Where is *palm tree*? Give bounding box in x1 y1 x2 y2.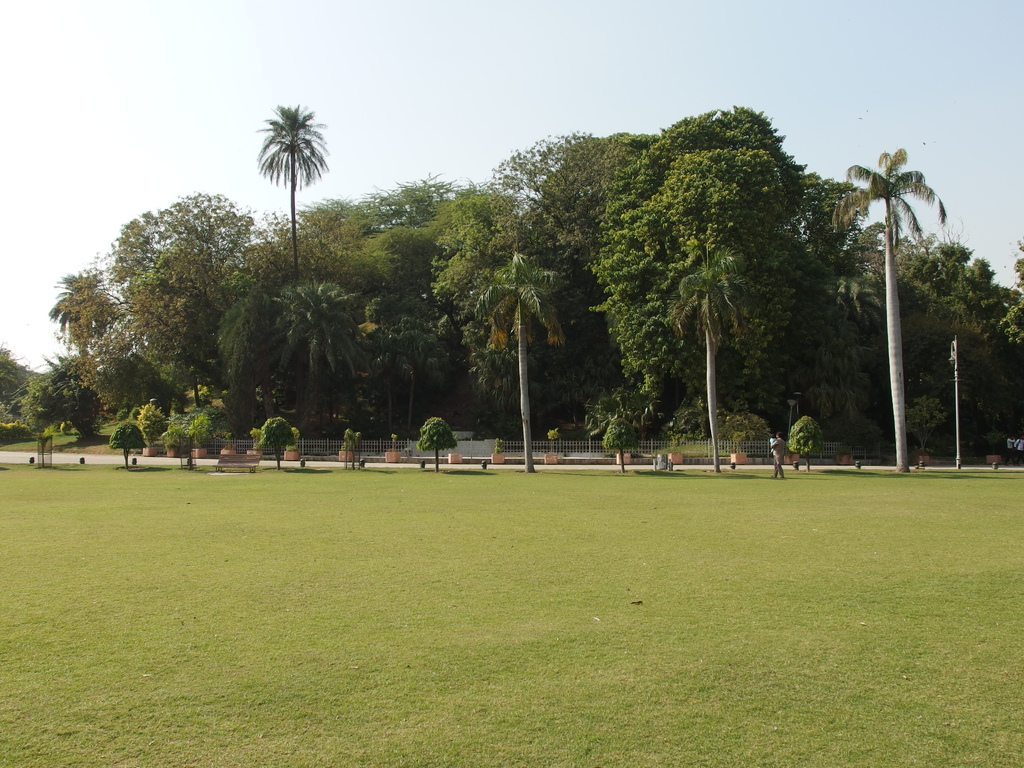
130 203 233 413.
